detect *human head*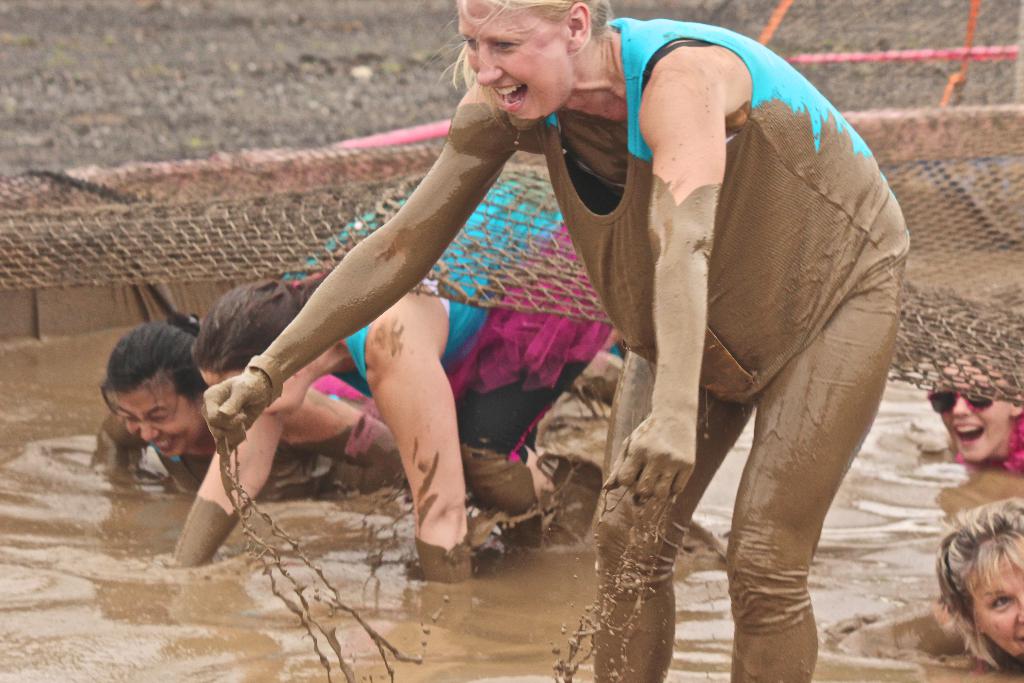
box=[937, 507, 1023, 663]
